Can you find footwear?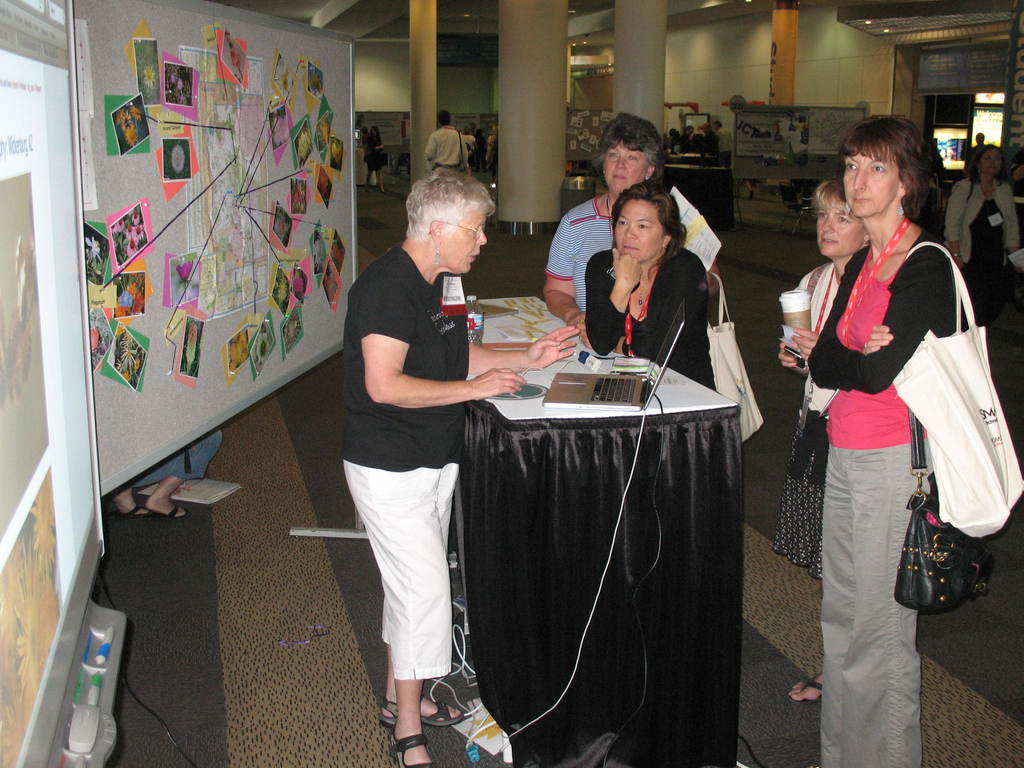
Yes, bounding box: region(785, 673, 837, 708).
